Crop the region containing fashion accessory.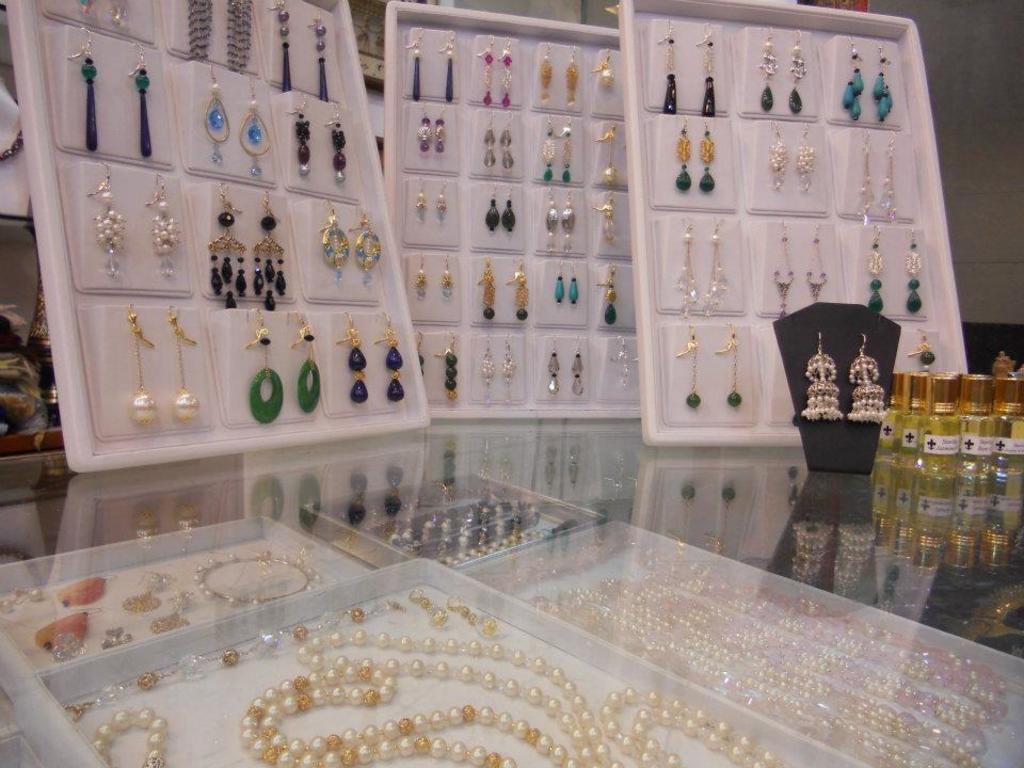
Crop region: {"left": 567, "top": 263, "right": 578, "bottom": 305}.
